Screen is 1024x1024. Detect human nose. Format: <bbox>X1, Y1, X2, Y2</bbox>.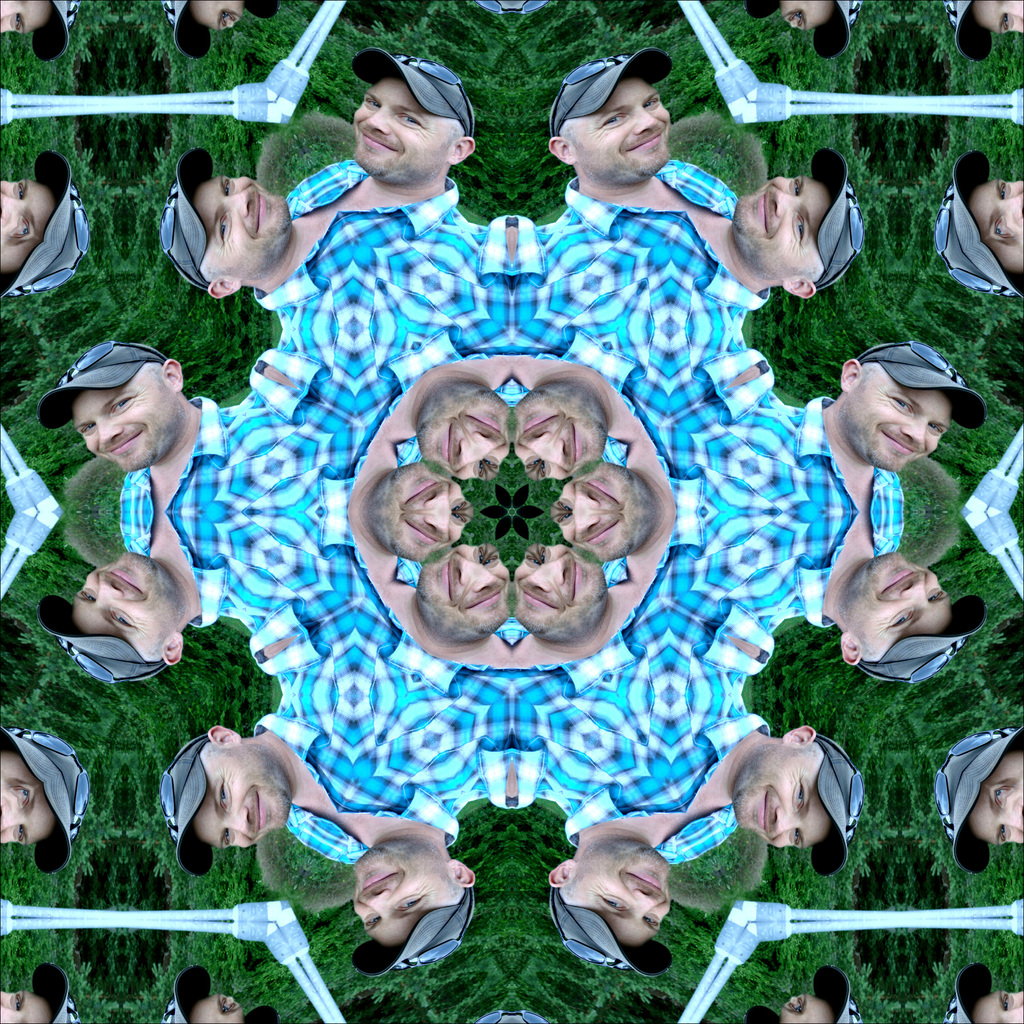
<bbox>226, 188, 256, 218</bbox>.
